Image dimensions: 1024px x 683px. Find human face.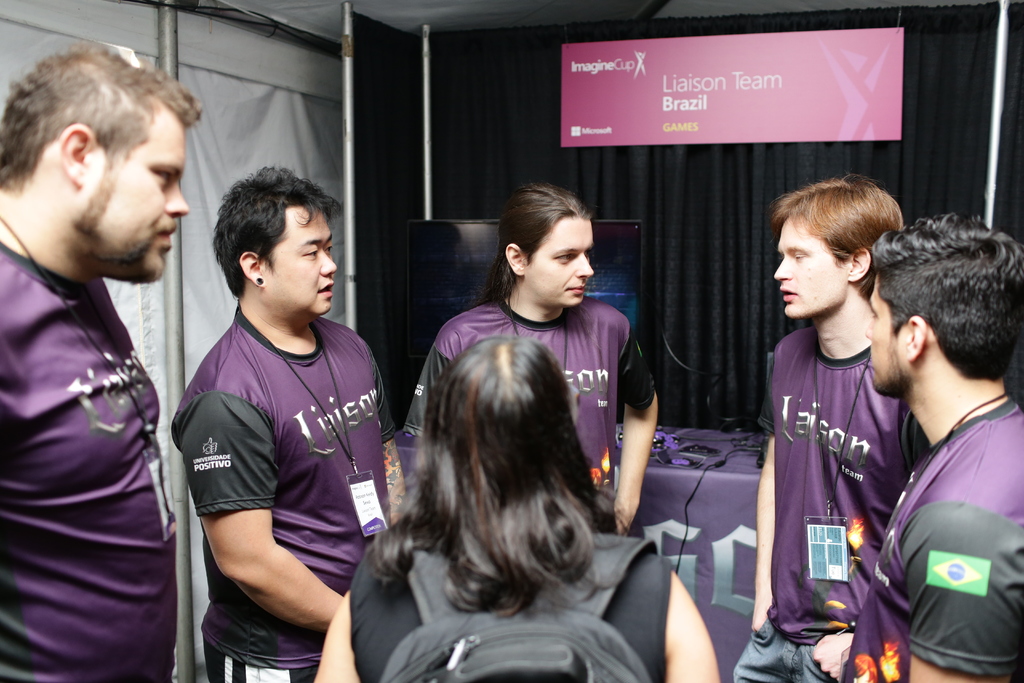
l=771, t=220, r=851, b=322.
